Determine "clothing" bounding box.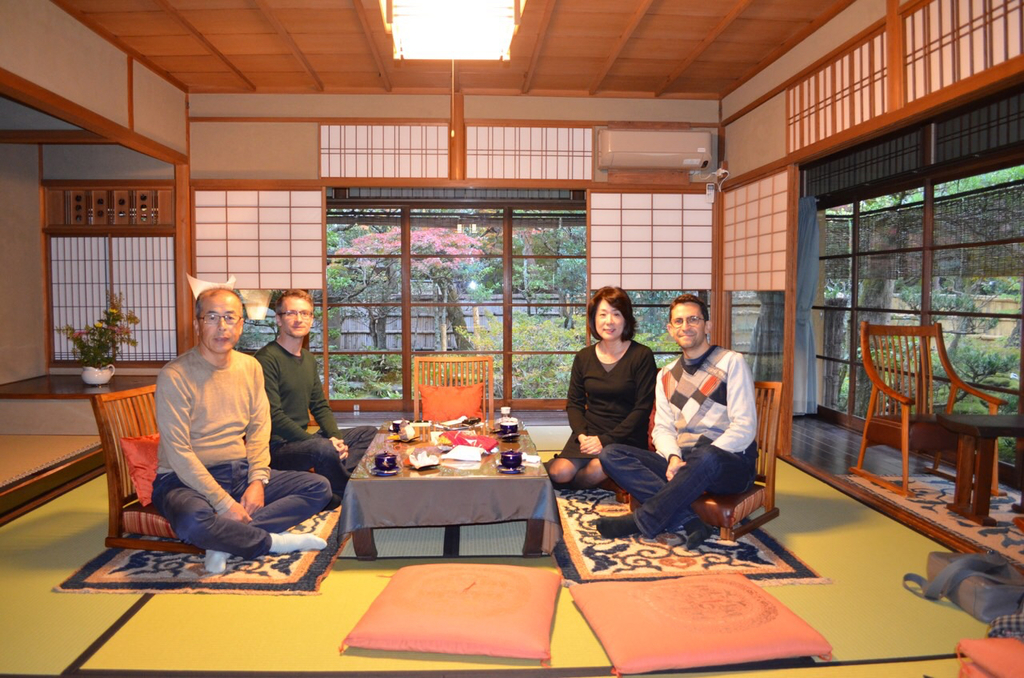
Determined: (left=562, top=316, right=656, bottom=473).
